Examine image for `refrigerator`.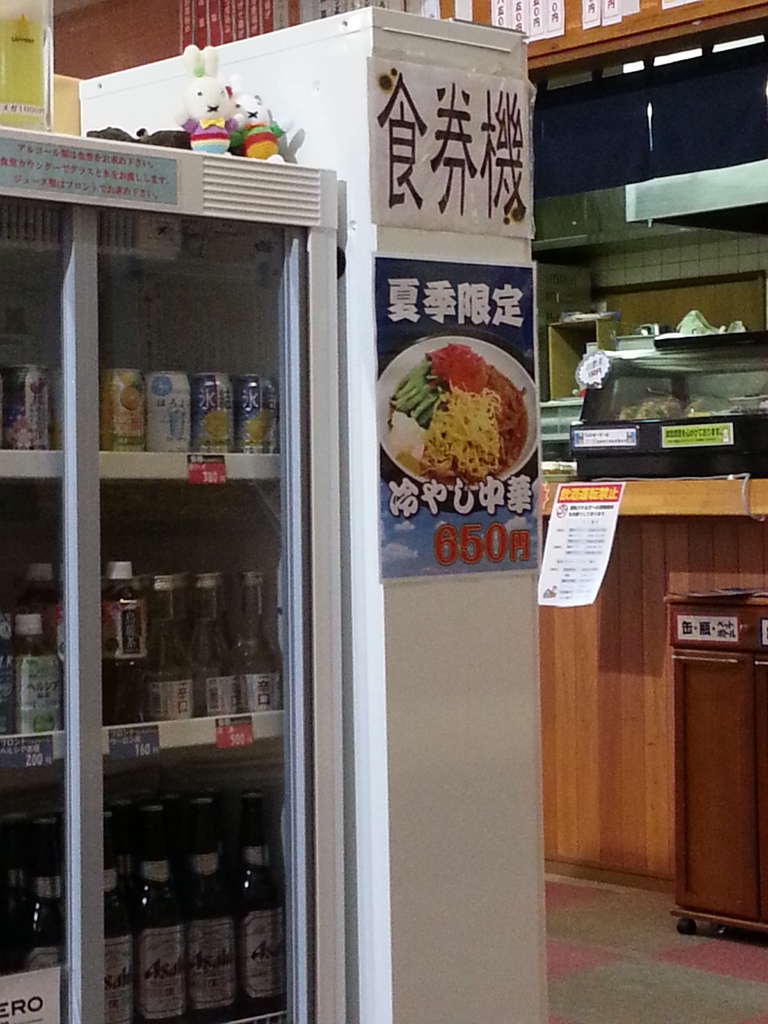
Examination result: x1=29 y1=133 x2=349 y2=960.
